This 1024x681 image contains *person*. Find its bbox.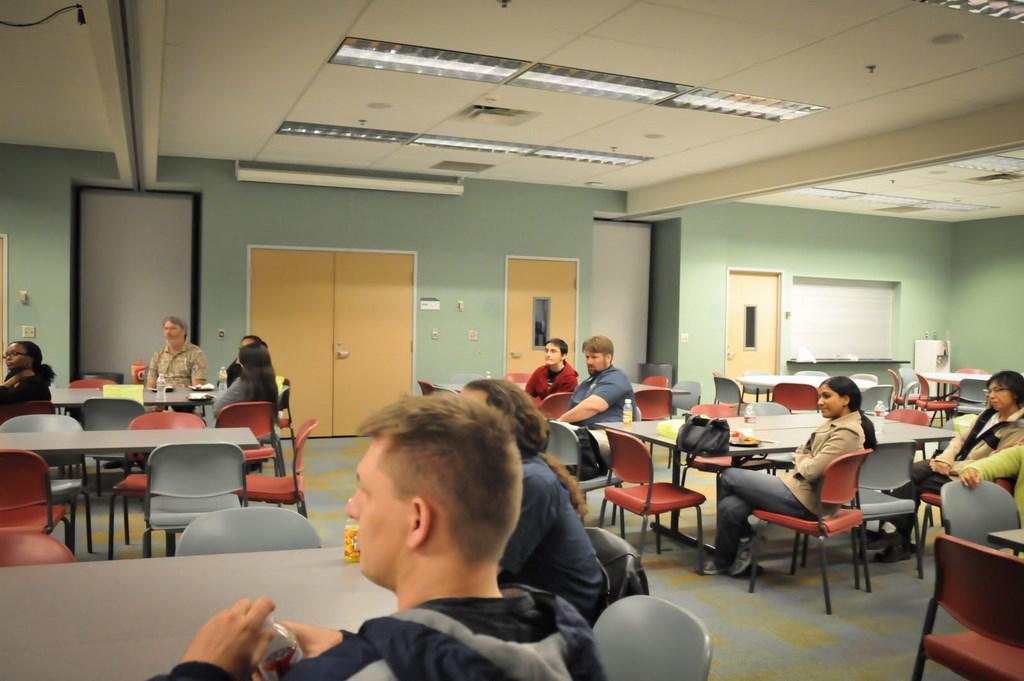
[x1=147, y1=312, x2=206, y2=417].
